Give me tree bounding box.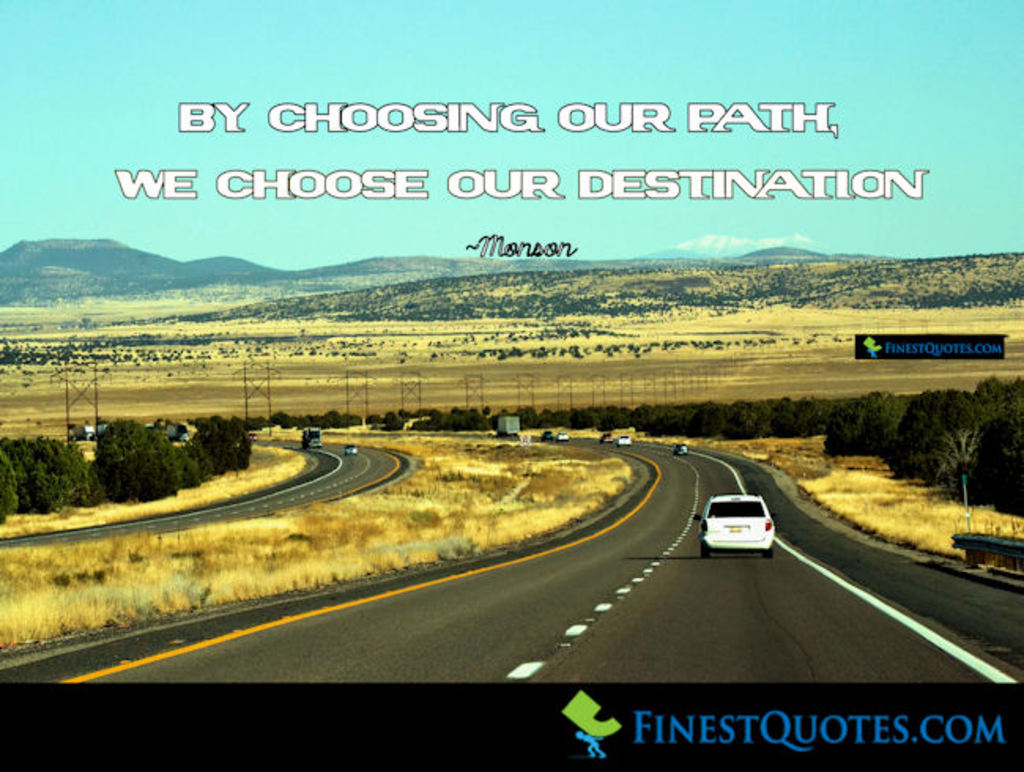
{"x1": 923, "y1": 389, "x2": 1015, "y2": 501}.
